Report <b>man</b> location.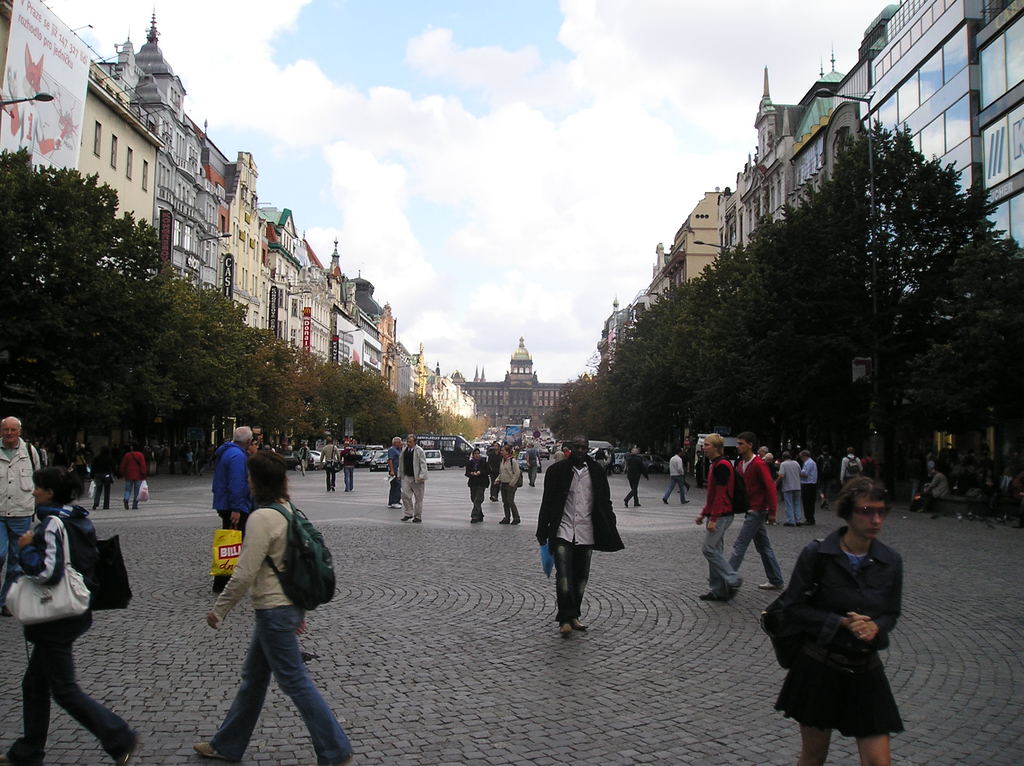
Report: pyautogui.locateOnScreen(118, 439, 148, 512).
